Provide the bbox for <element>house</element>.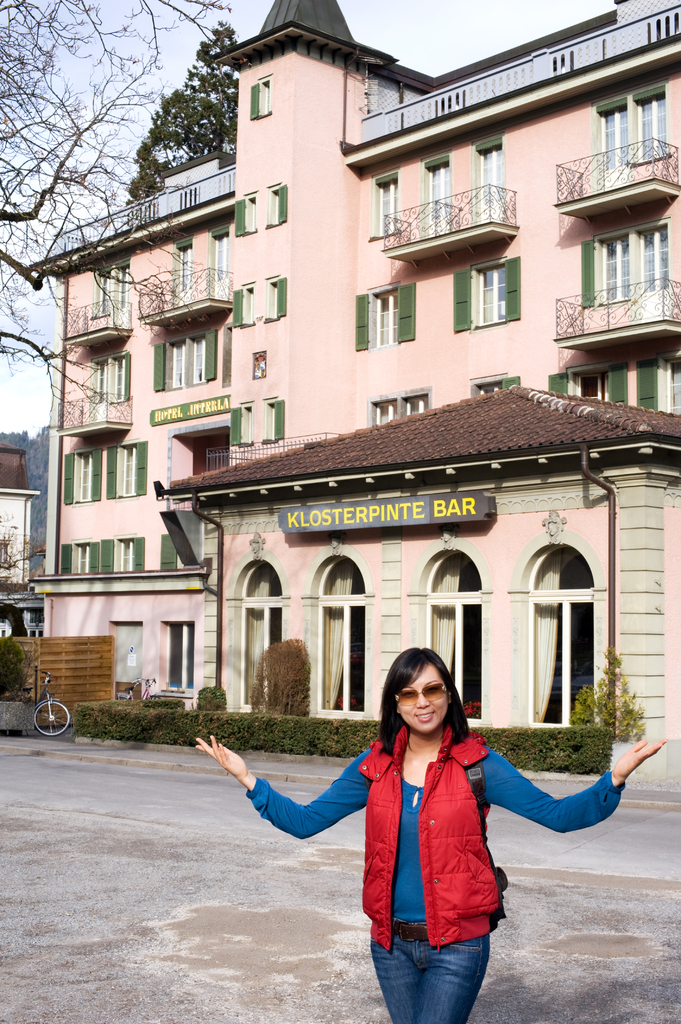
pyautogui.locateOnScreen(19, 0, 680, 790).
